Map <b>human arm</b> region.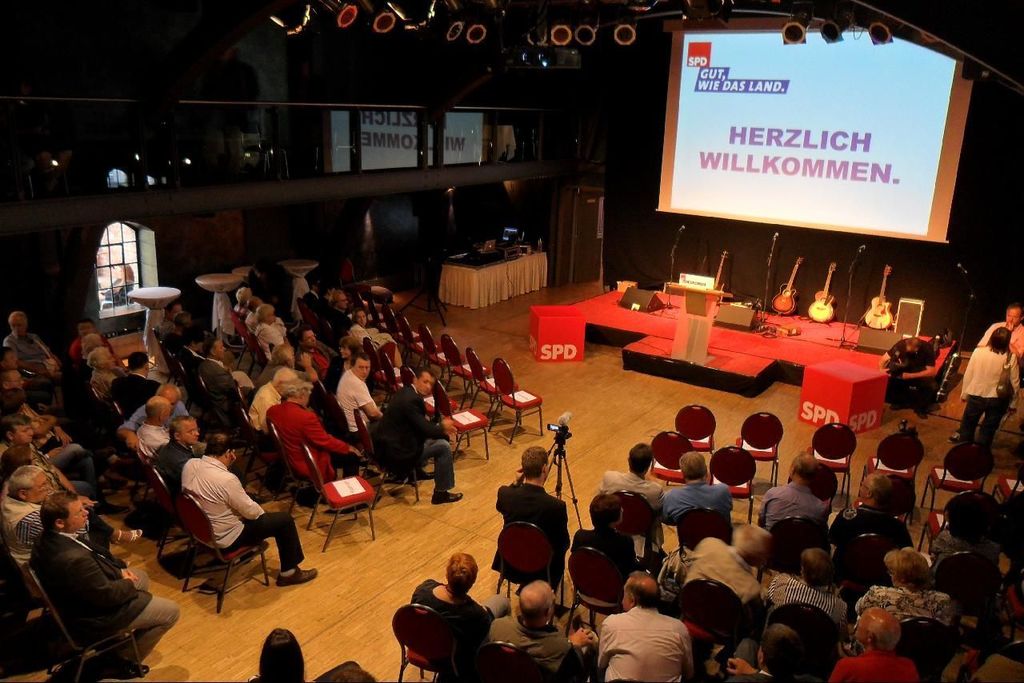
Mapped to 270,333,278,345.
